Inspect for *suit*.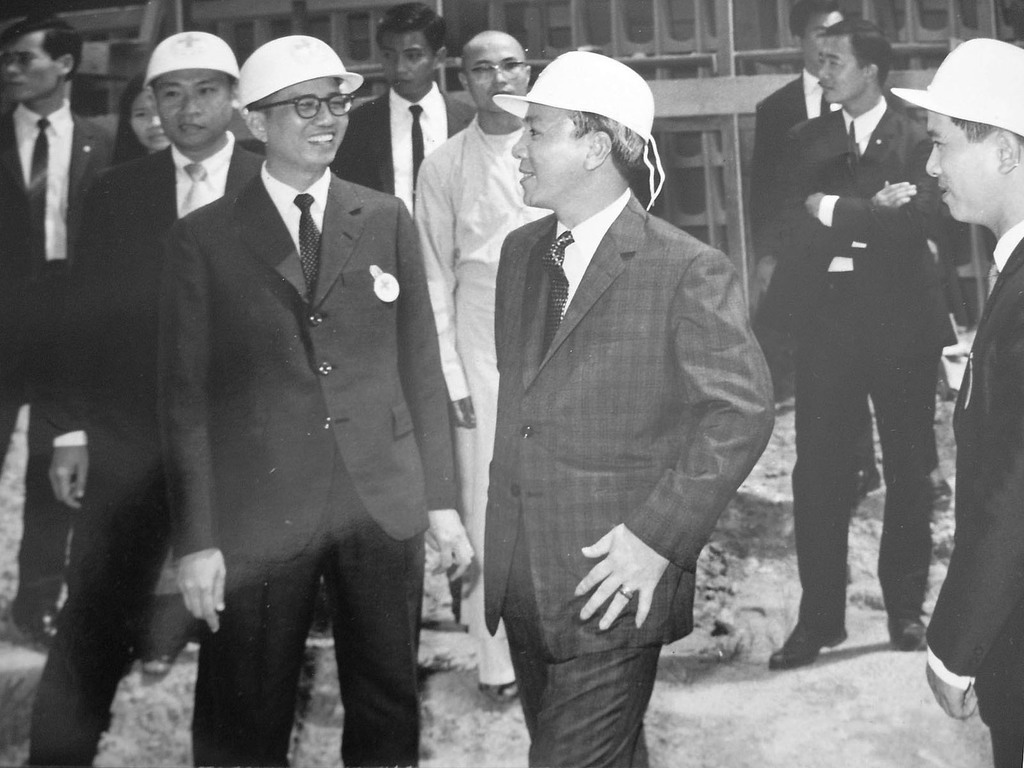
Inspection: crop(924, 244, 1023, 767).
